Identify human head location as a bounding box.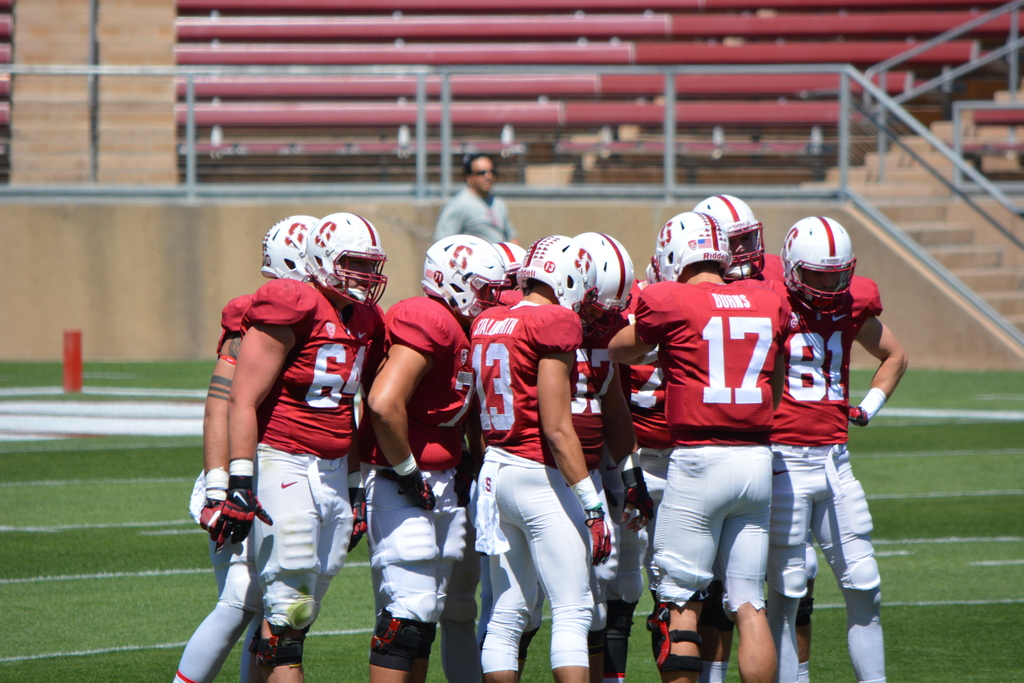
crop(487, 242, 527, 289).
